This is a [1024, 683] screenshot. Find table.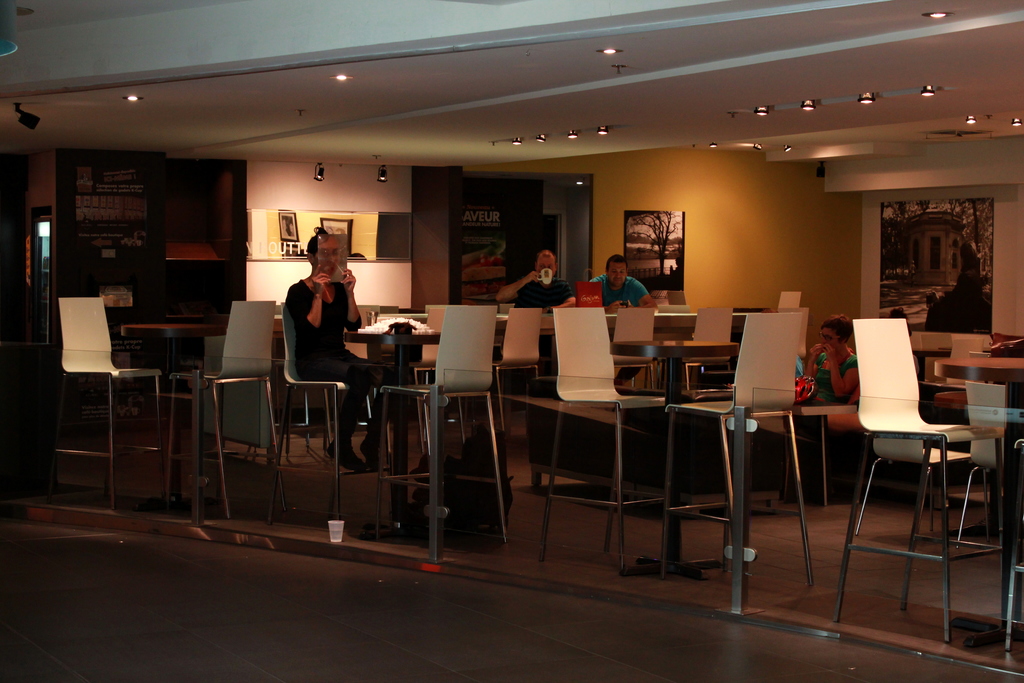
Bounding box: 934,357,1023,647.
